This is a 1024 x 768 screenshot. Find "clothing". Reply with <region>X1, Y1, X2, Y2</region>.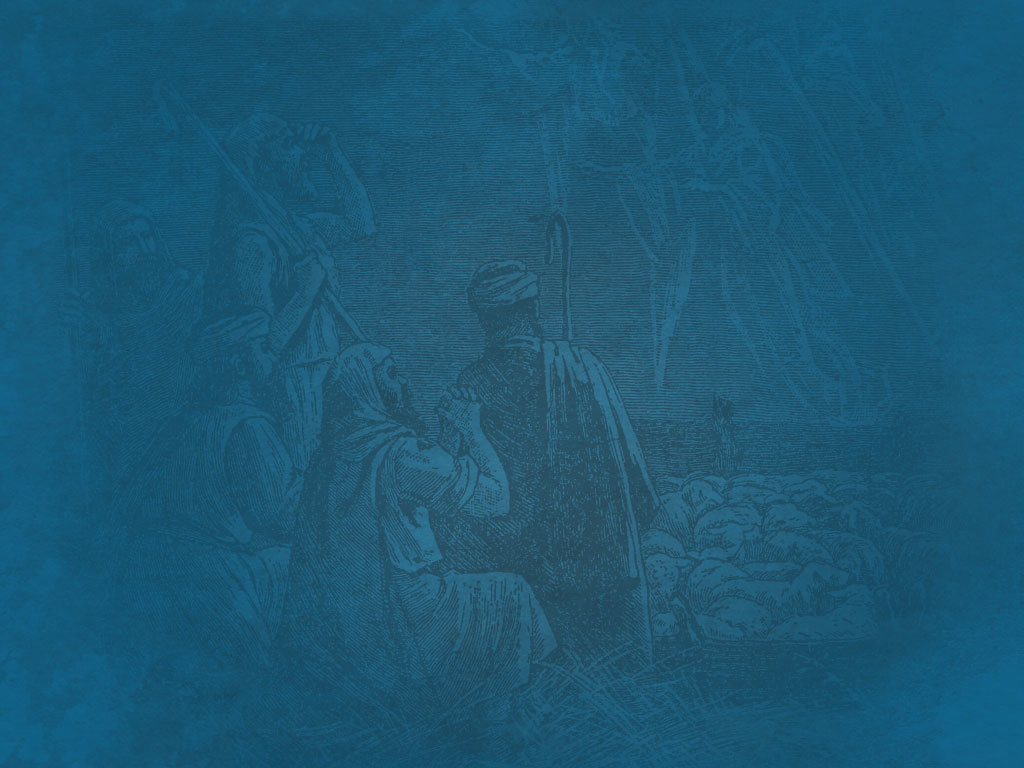
<region>387, 248, 670, 684</region>.
